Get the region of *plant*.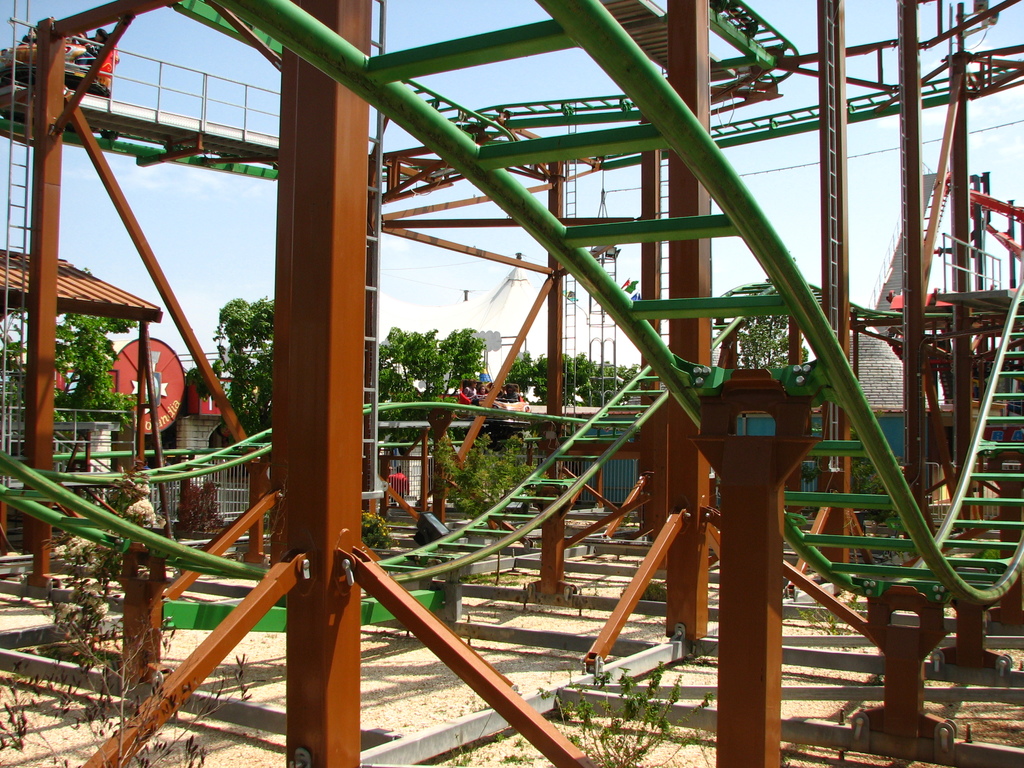
[488, 726, 508, 743].
